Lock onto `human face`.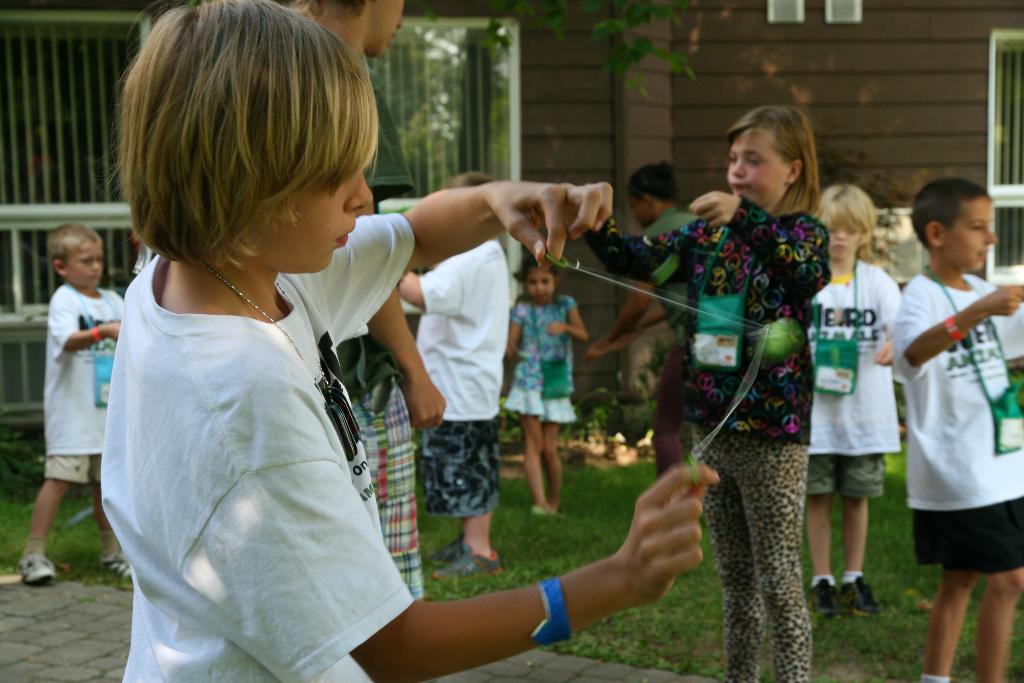
Locked: 714 129 785 213.
